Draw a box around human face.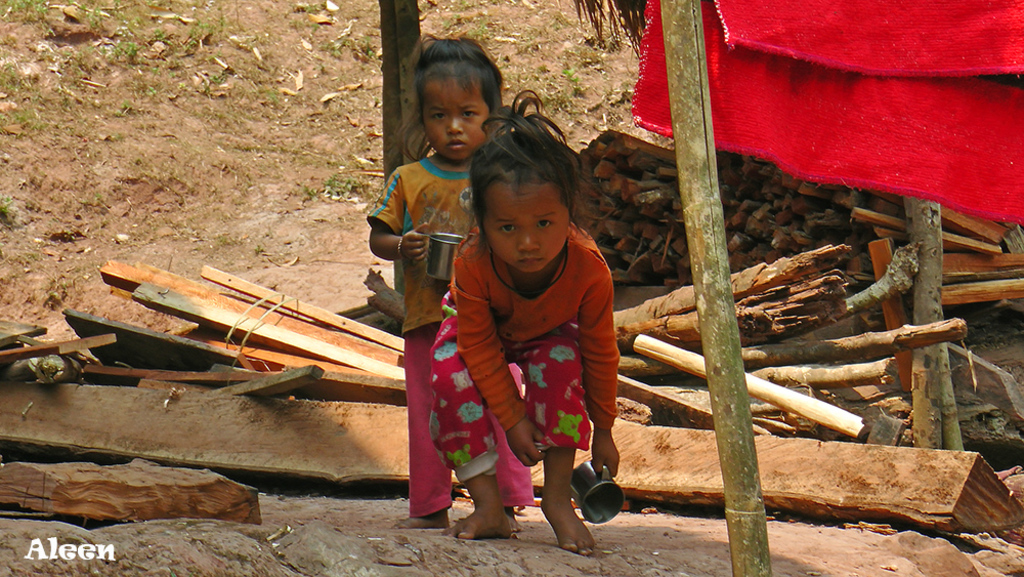
box(422, 75, 492, 158).
